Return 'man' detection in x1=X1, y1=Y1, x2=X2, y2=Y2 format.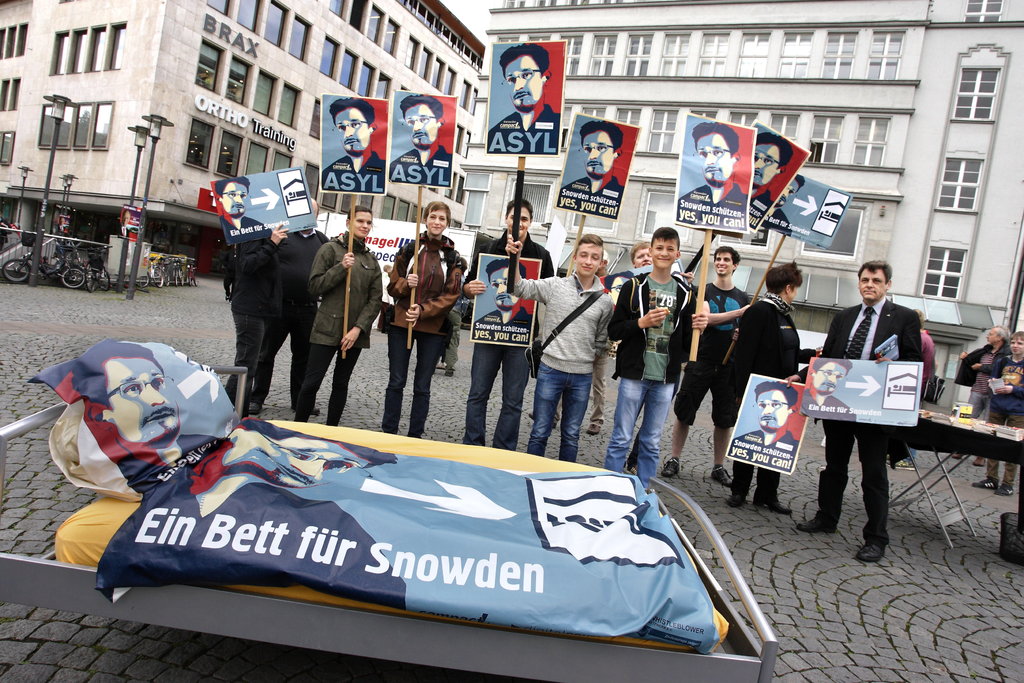
x1=225, y1=220, x2=287, y2=420.
